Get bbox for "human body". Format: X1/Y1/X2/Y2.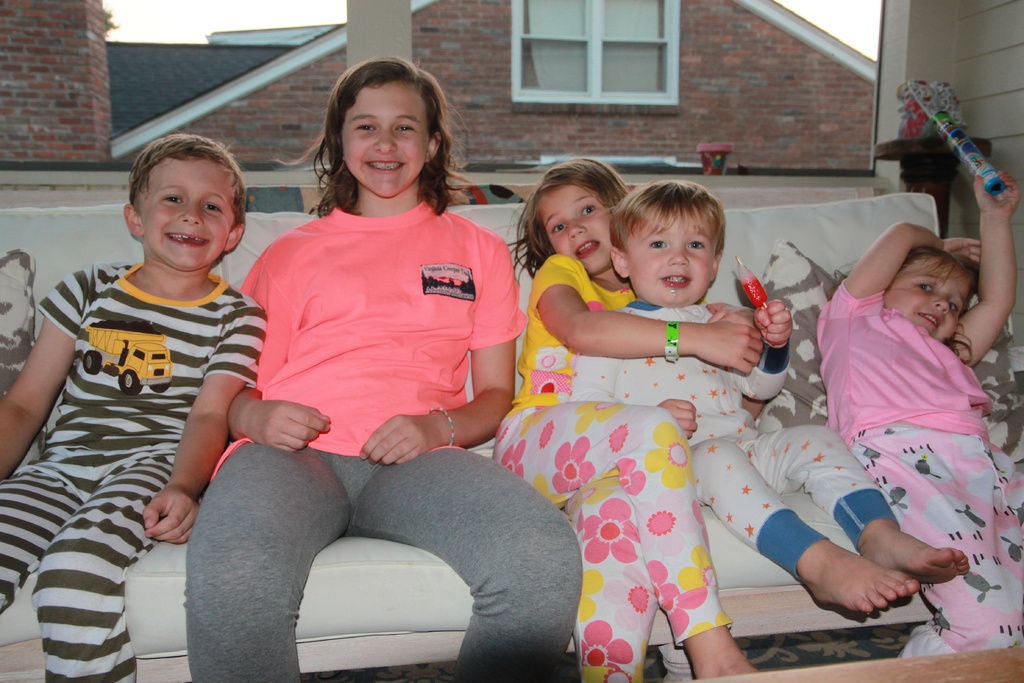
824/174/1023/659.
